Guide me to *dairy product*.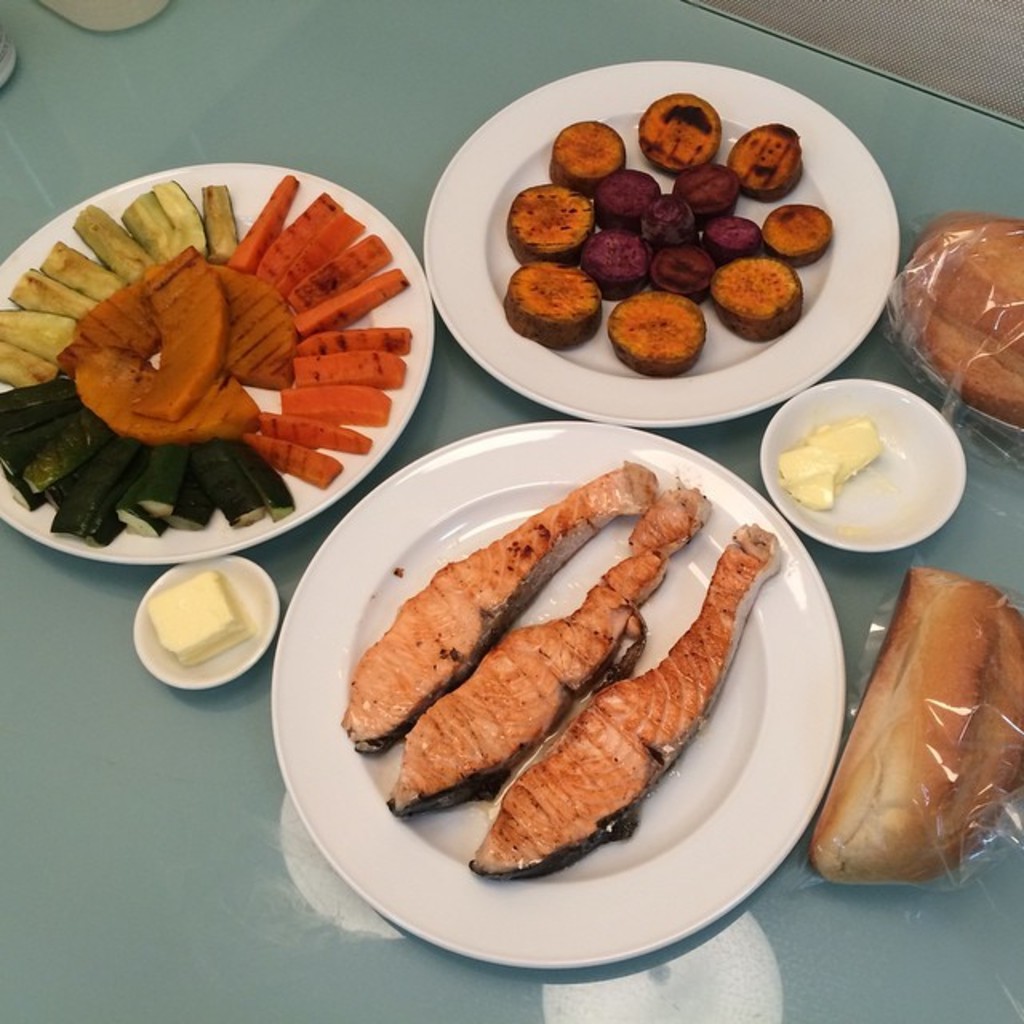
Guidance: crop(149, 574, 261, 662).
